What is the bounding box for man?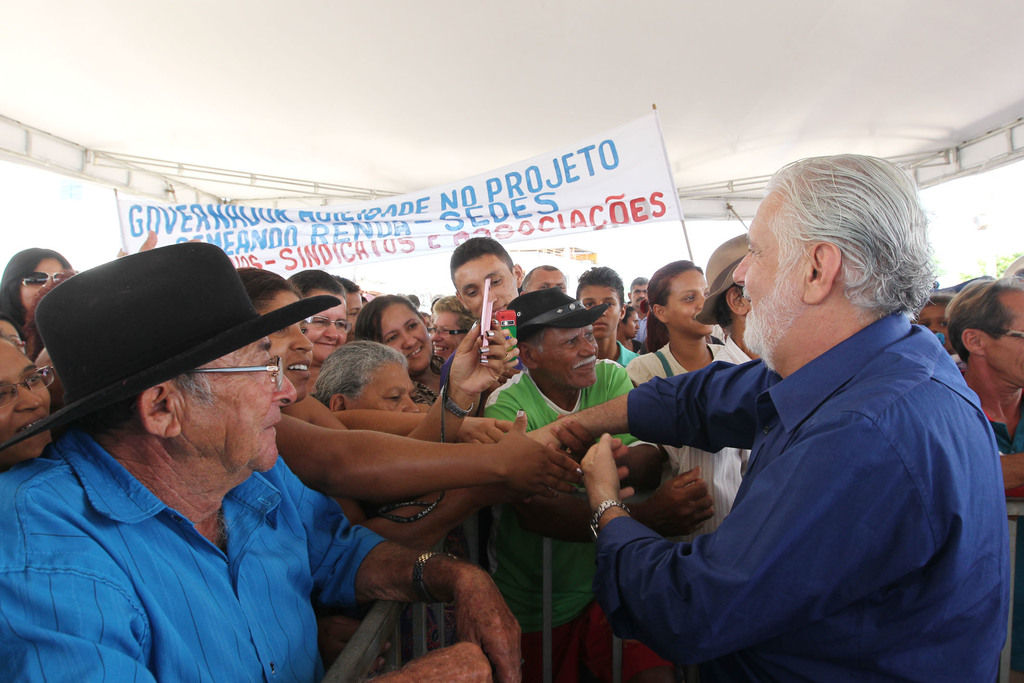
Rect(576, 262, 648, 372).
